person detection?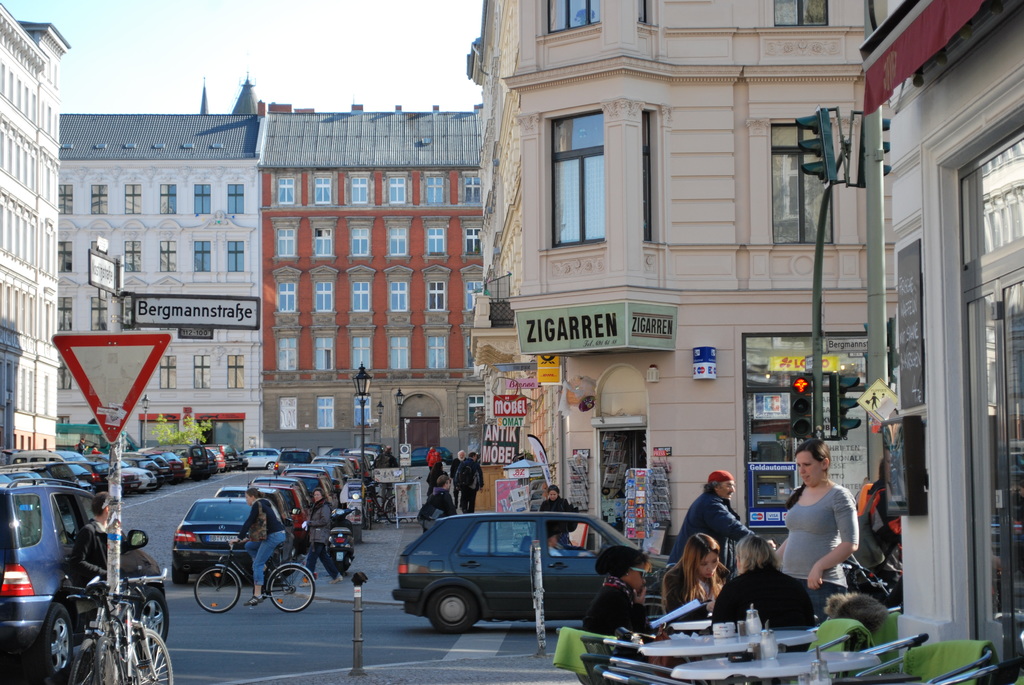
374:447:404:506
